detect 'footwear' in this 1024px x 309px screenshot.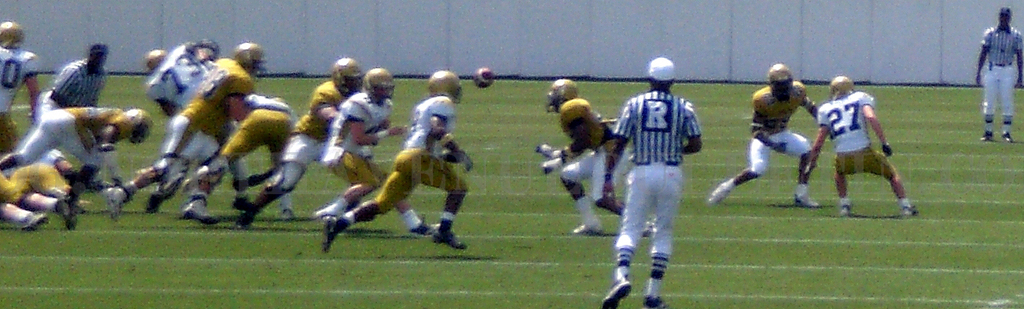
Detection: pyautogui.locateOnScreen(22, 212, 59, 232).
